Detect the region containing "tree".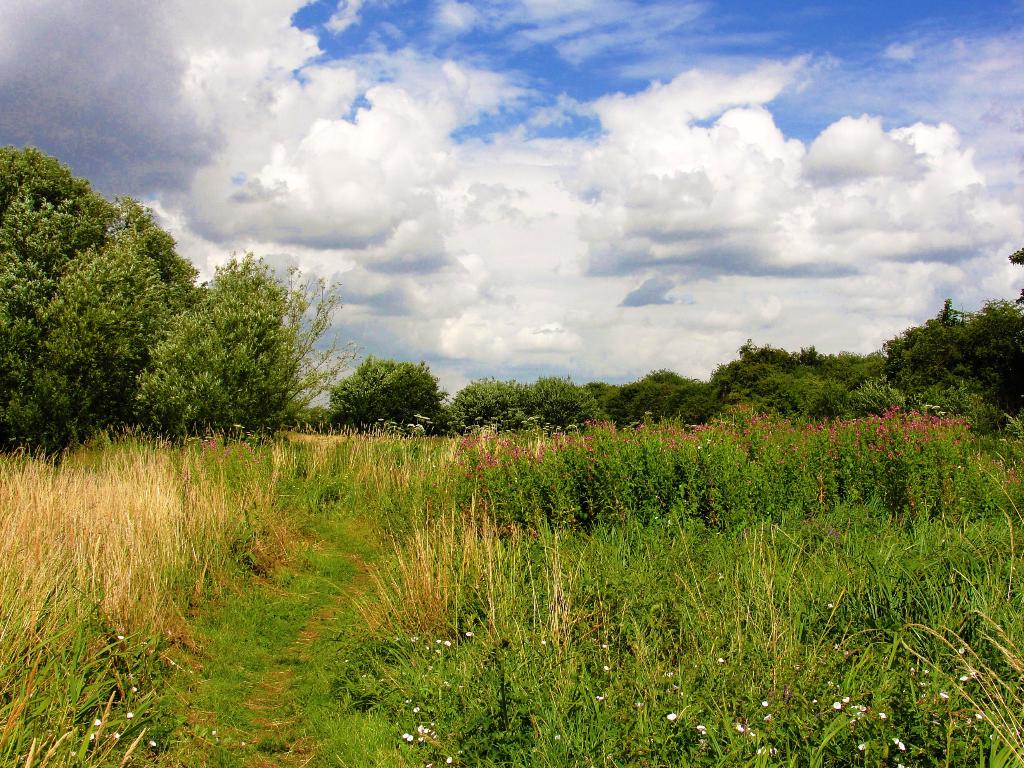
x1=459, y1=372, x2=616, y2=431.
